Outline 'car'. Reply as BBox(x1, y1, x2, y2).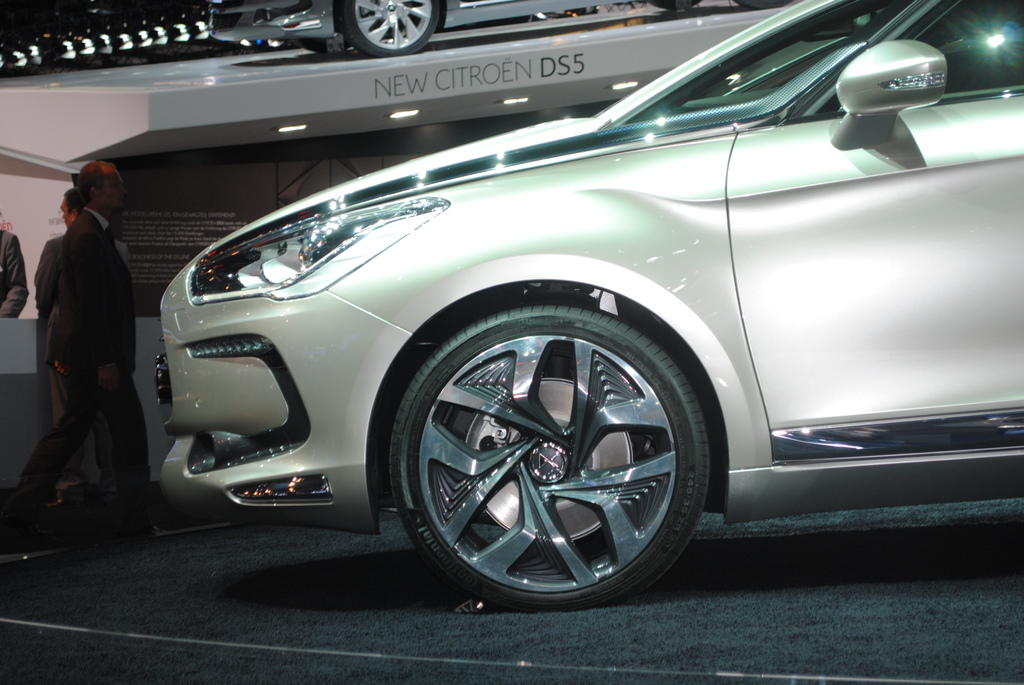
BBox(161, 0, 1023, 609).
